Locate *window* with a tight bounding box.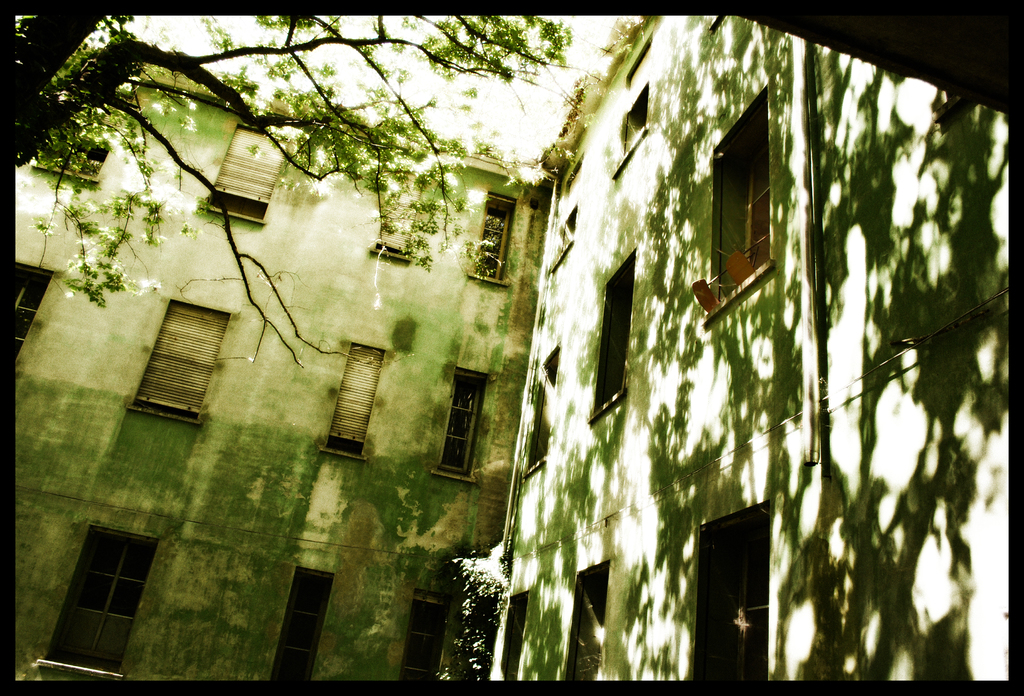
Rect(548, 207, 580, 263).
